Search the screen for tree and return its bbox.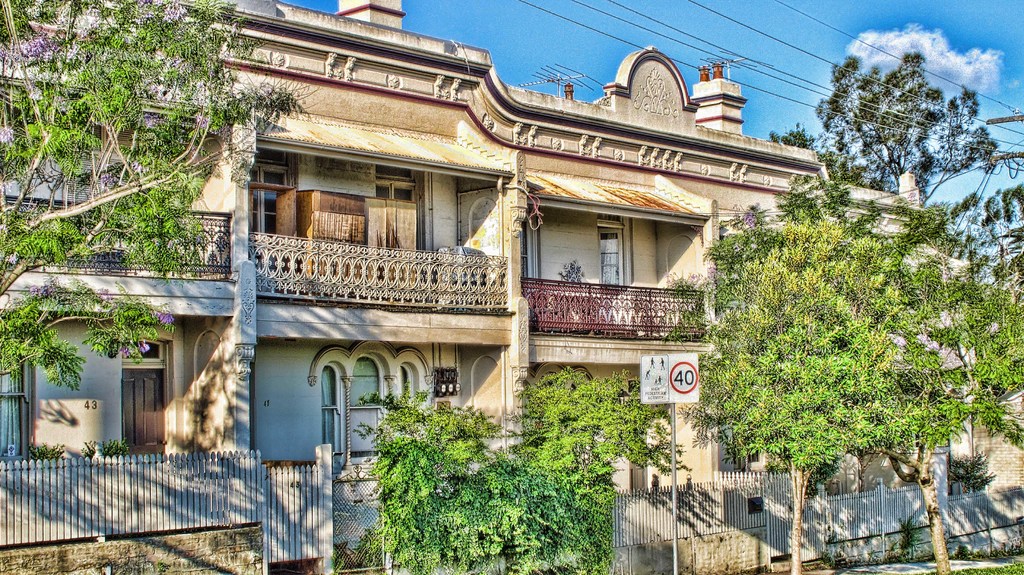
Found: left=761, top=38, right=968, bottom=203.
